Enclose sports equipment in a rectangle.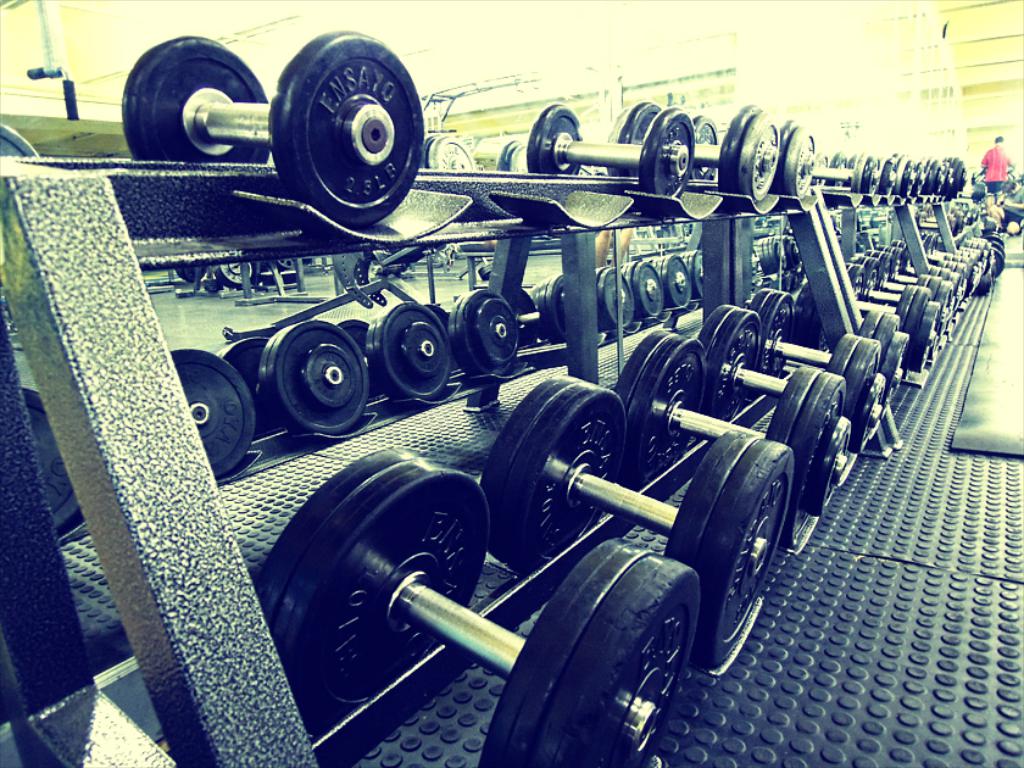
[118,35,429,229].
